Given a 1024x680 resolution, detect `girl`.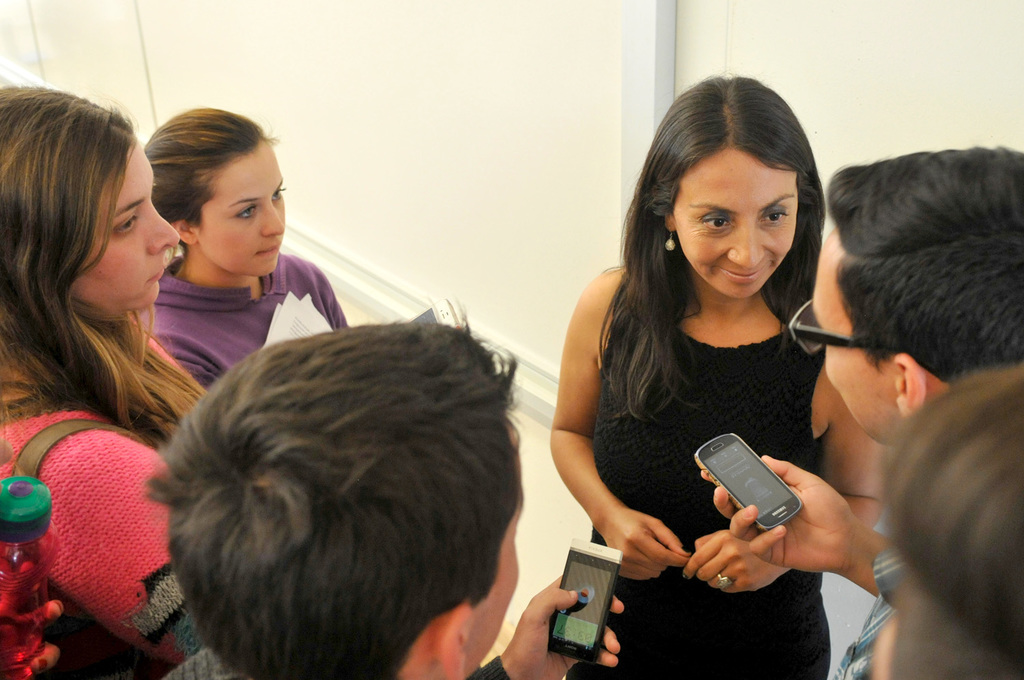
left=142, top=104, right=347, bottom=388.
